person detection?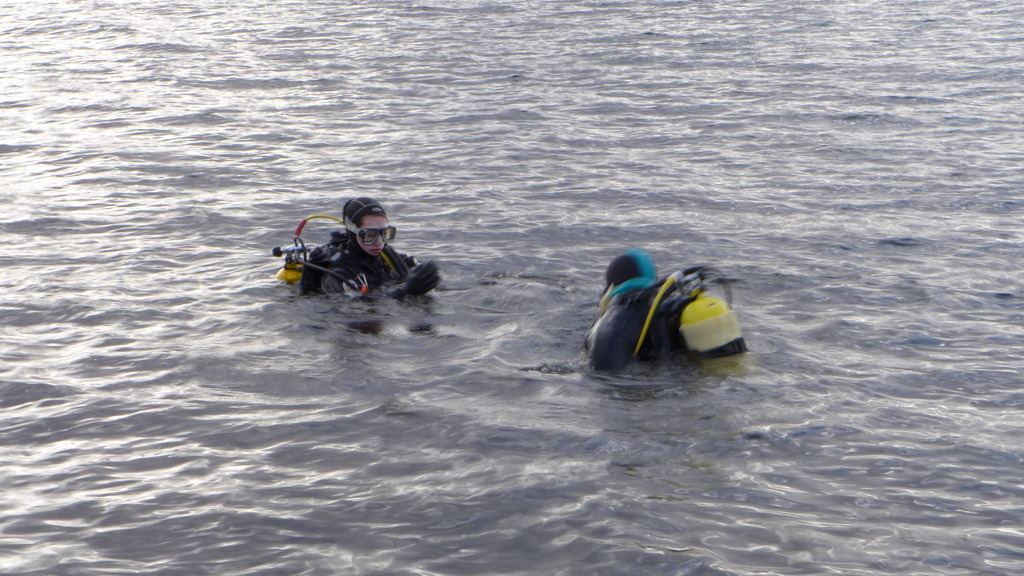
crop(294, 194, 438, 310)
